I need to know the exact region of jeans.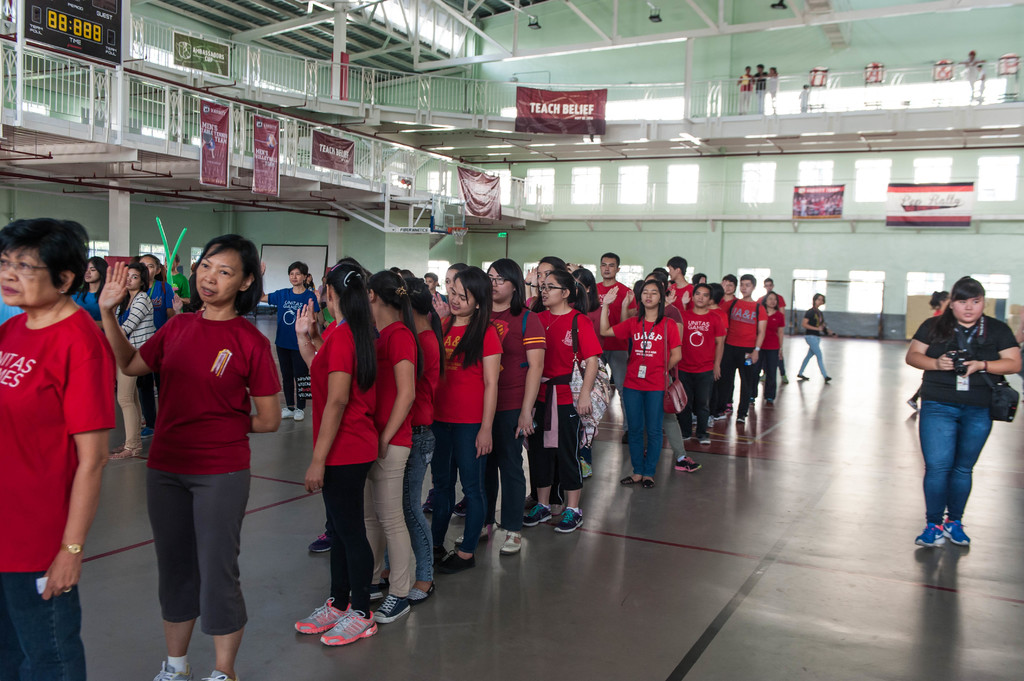
Region: BBox(323, 472, 372, 616).
